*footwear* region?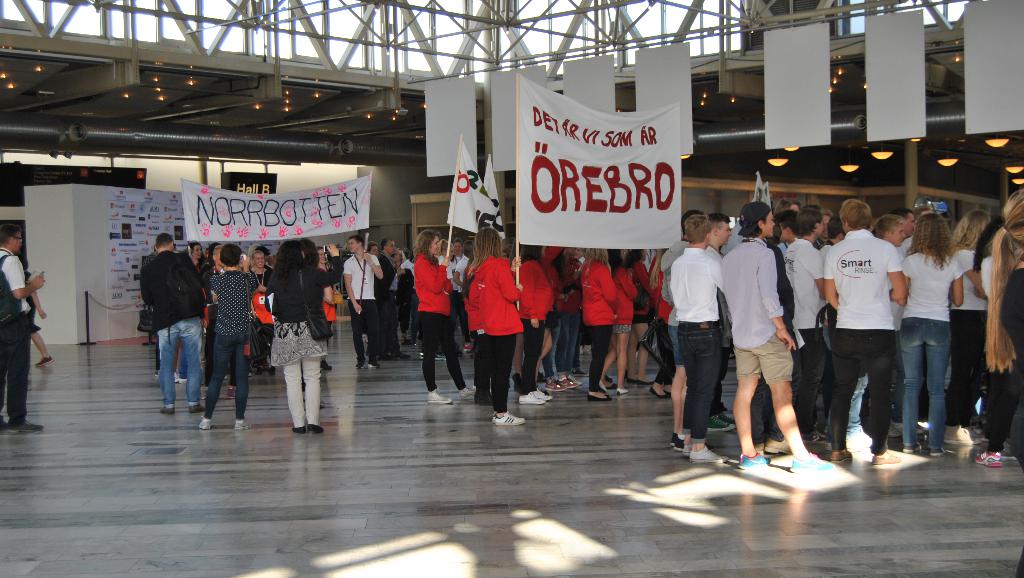
bbox(999, 441, 1019, 460)
